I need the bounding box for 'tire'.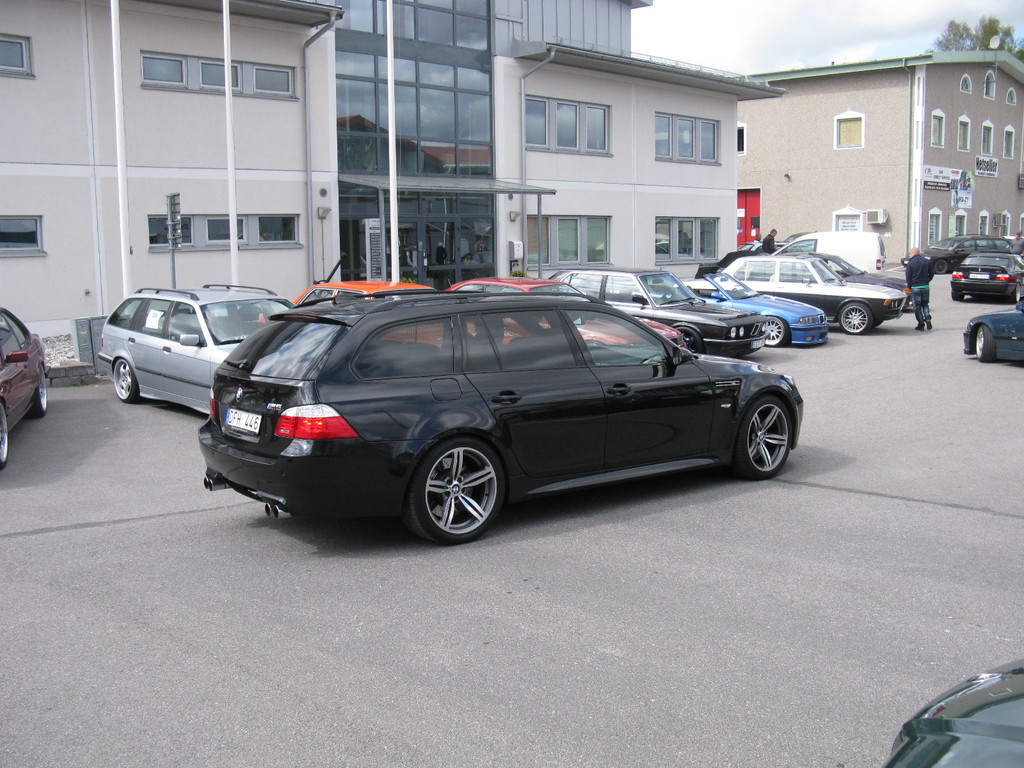
Here it is: crop(33, 363, 49, 413).
